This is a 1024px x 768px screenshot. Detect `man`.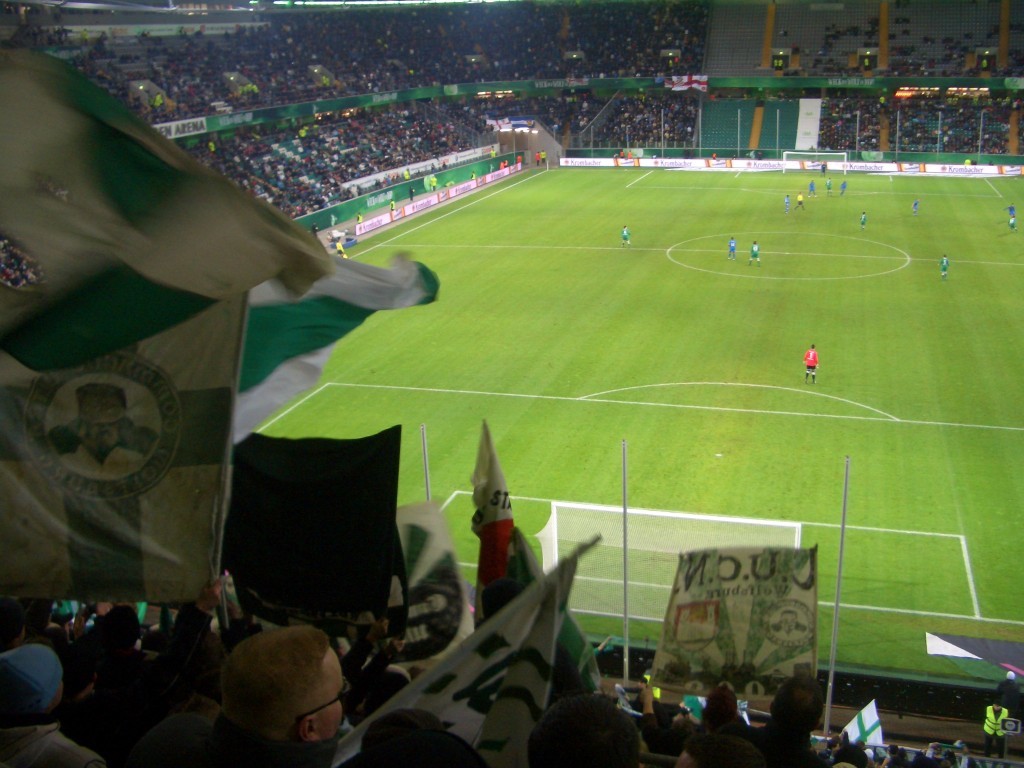
<region>533, 151, 540, 166</region>.
